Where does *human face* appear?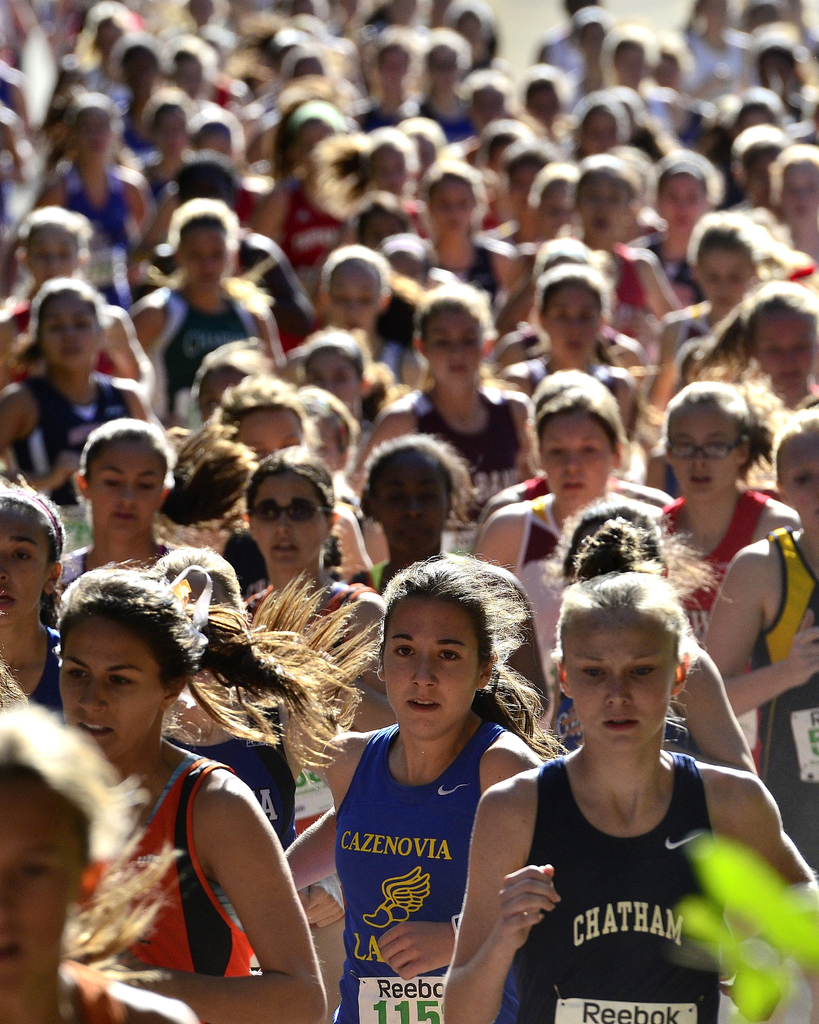
Appears at <bbox>237, 406, 300, 455</bbox>.
